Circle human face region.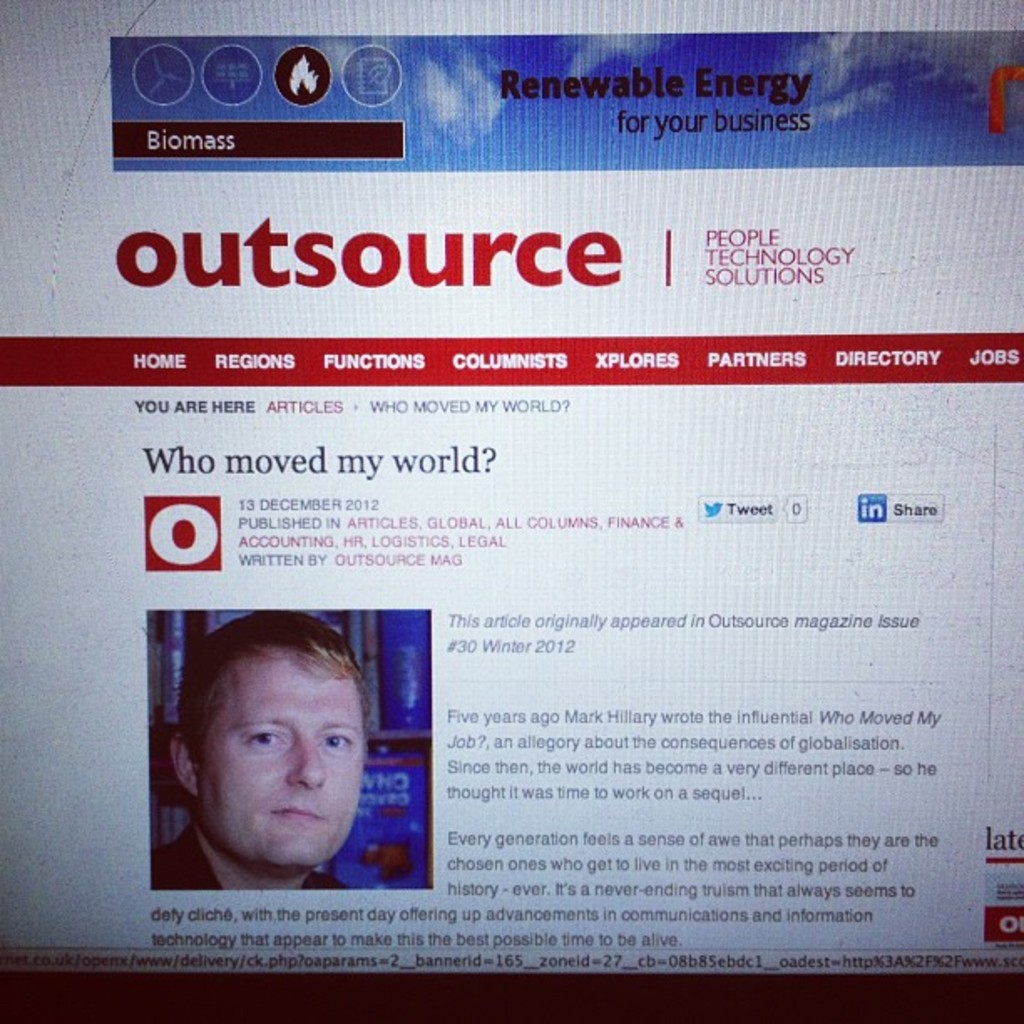
Region: [191, 668, 368, 877].
